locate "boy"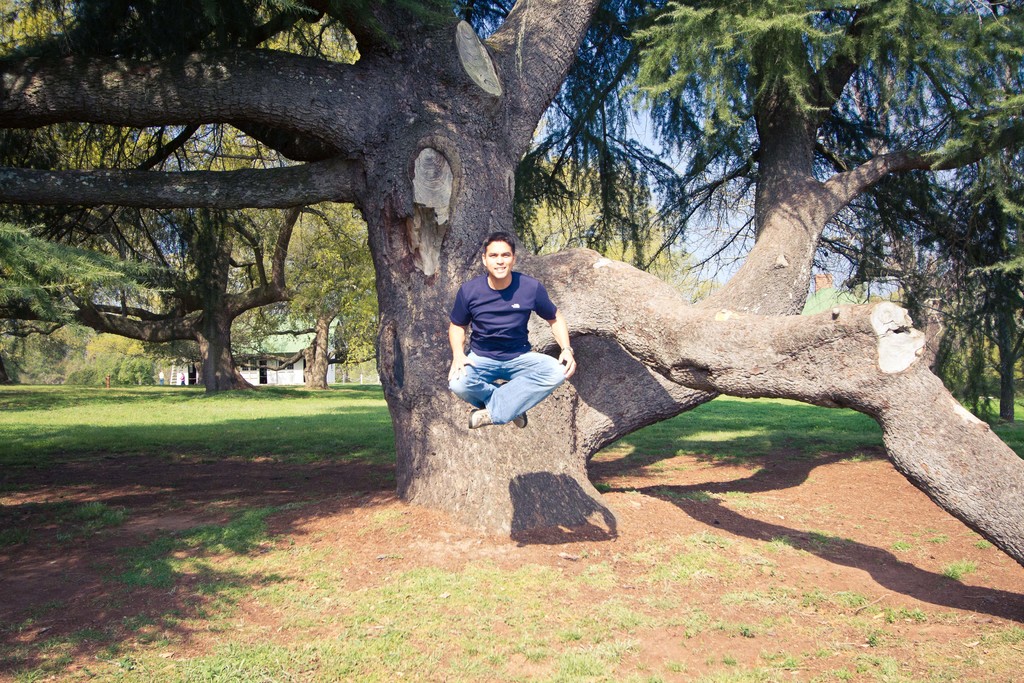
l=445, t=229, r=560, b=439
